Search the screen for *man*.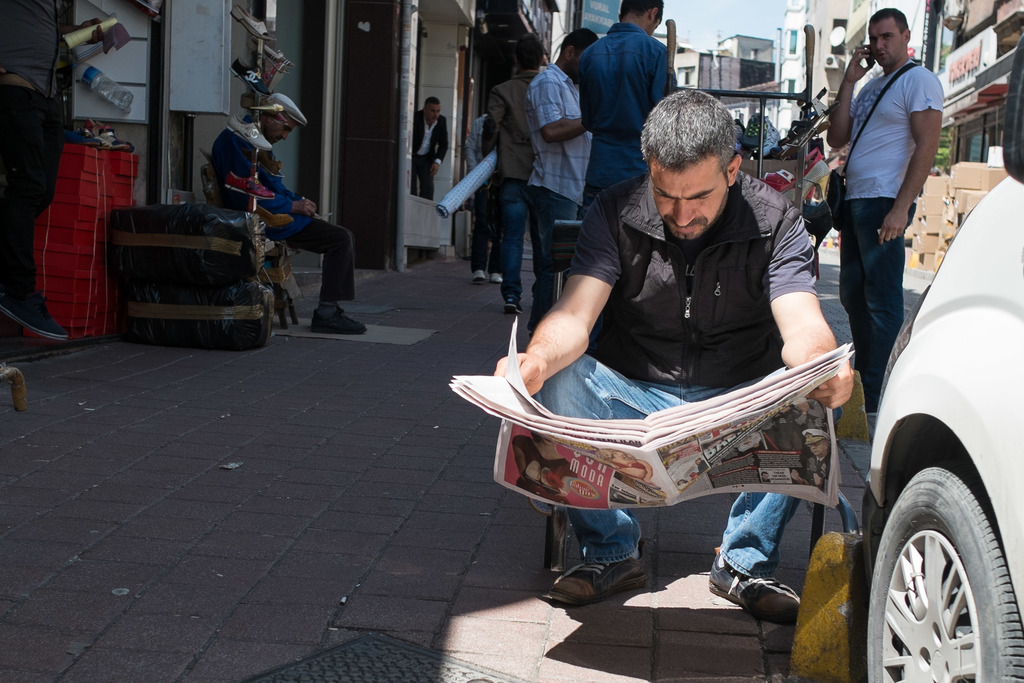
Found at <box>410,95,450,202</box>.
